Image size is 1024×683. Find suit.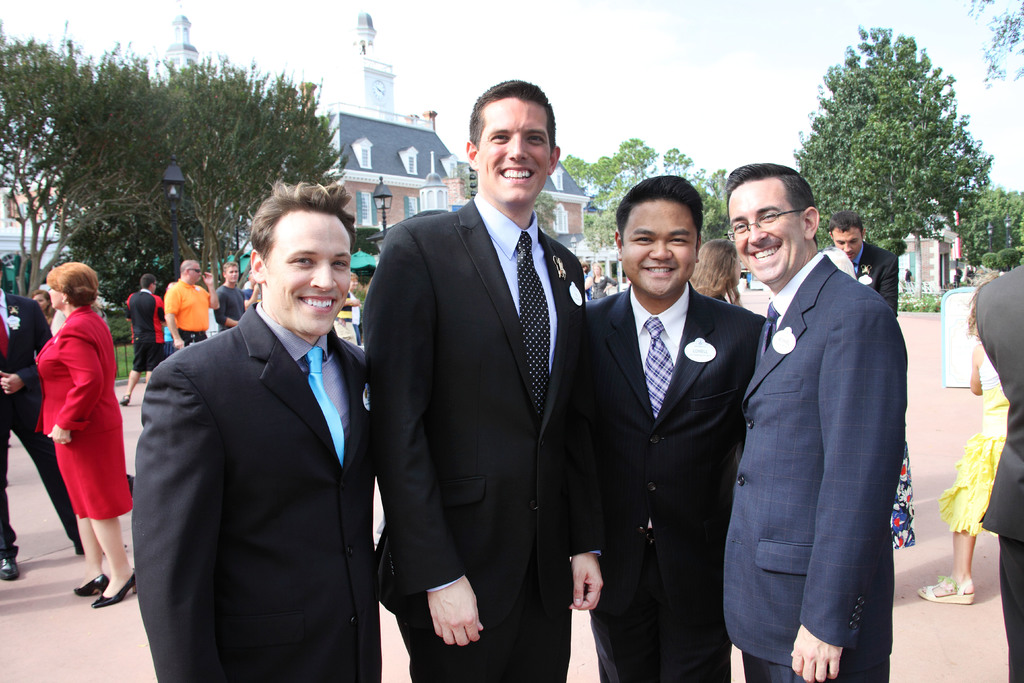
(846,241,897,315).
